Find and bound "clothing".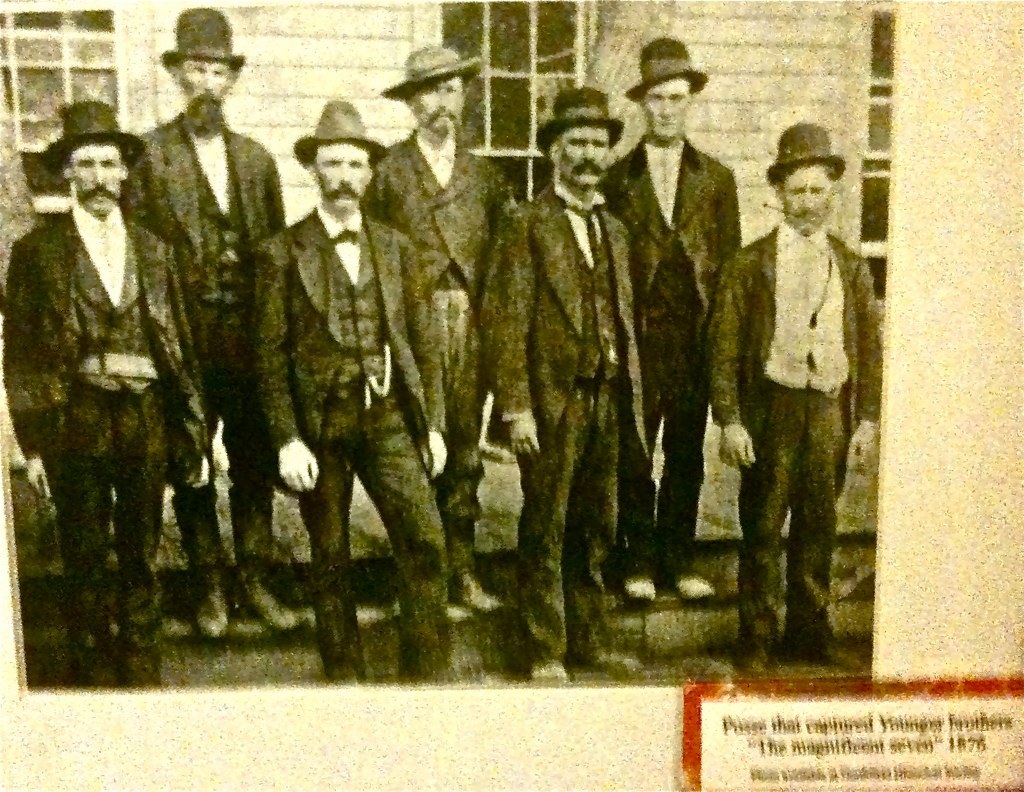
Bound: <box>595,132,746,580</box>.
